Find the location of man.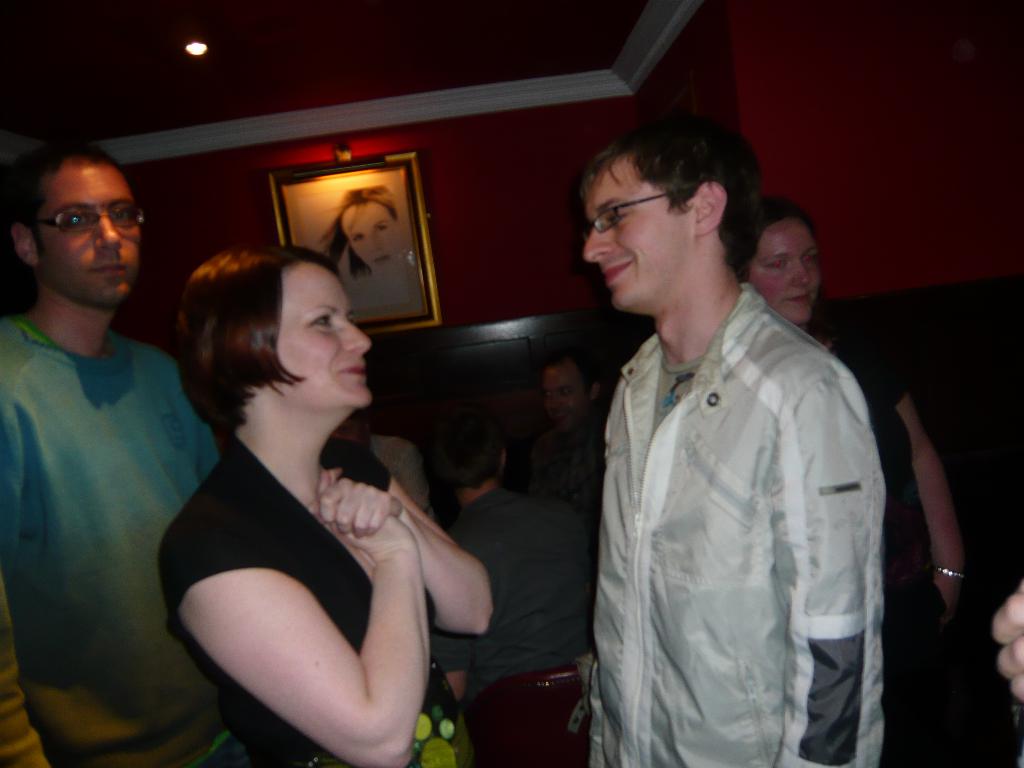
Location: crop(586, 111, 888, 767).
